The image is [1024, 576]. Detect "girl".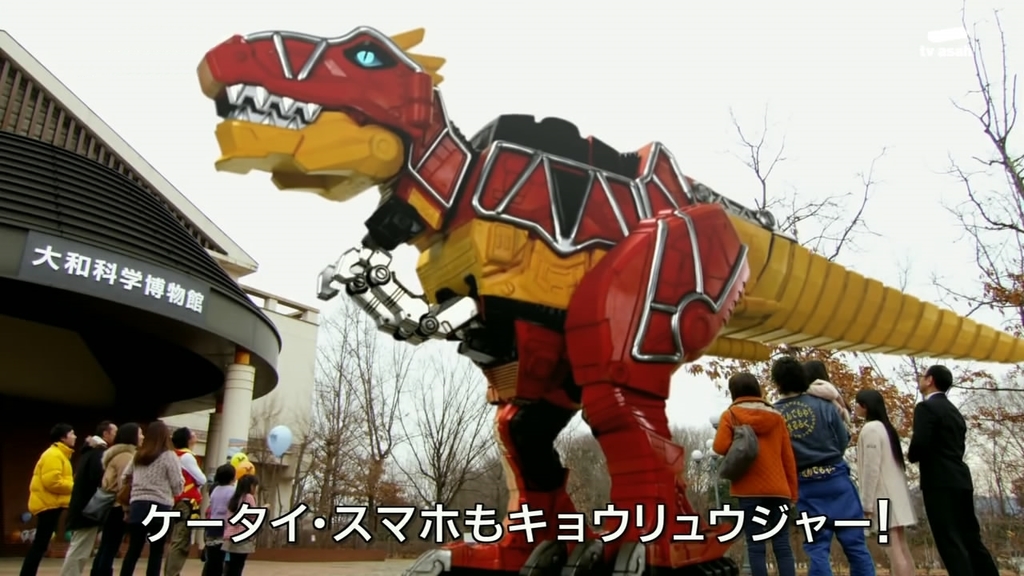
Detection: [226,476,259,567].
